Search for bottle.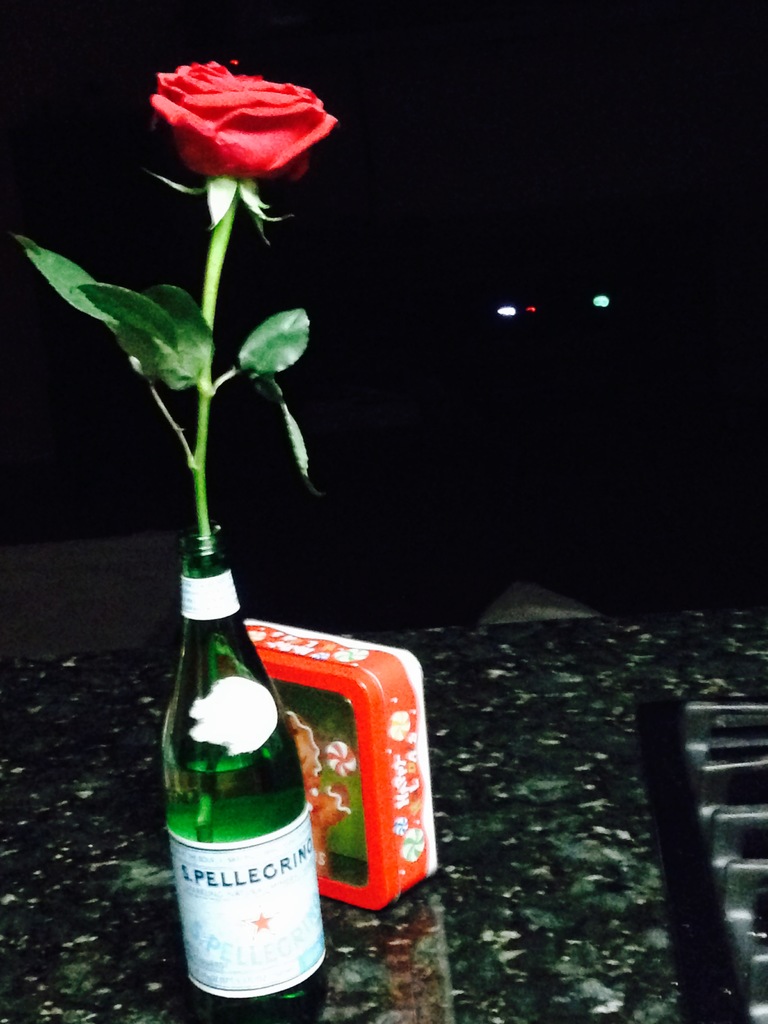
Found at <box>157,524,328,1023</box>.
